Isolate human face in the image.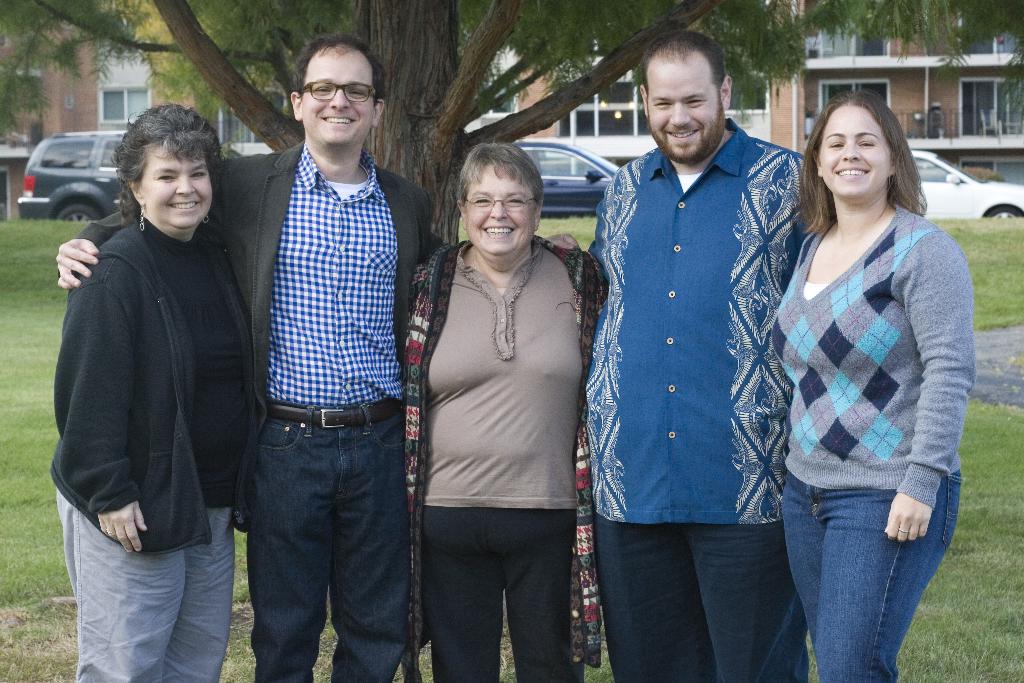
Isolated region: [649,50,720,164].
